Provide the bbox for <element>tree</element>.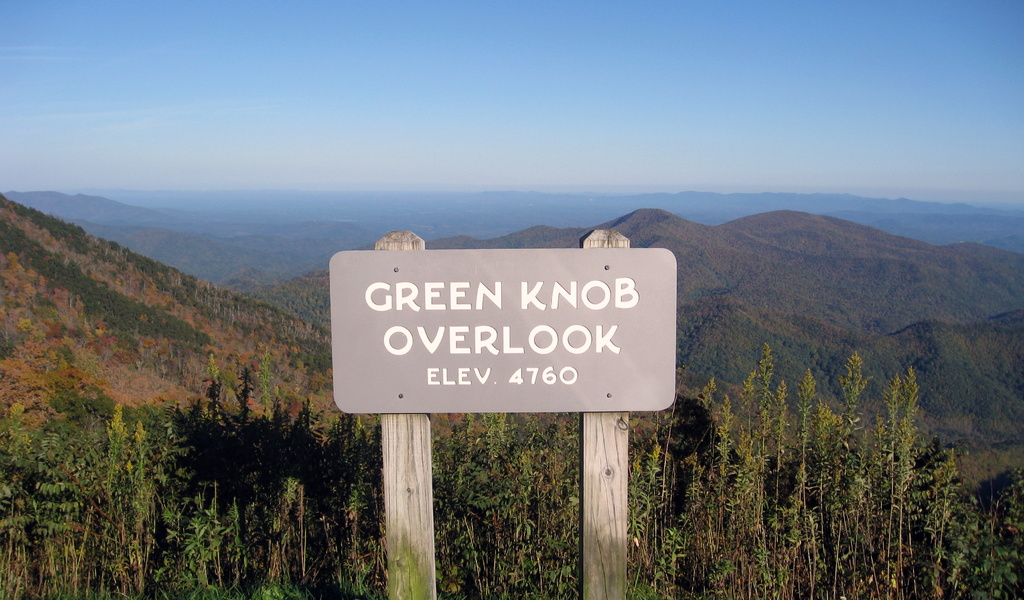
[880, 375, 900, 533].
